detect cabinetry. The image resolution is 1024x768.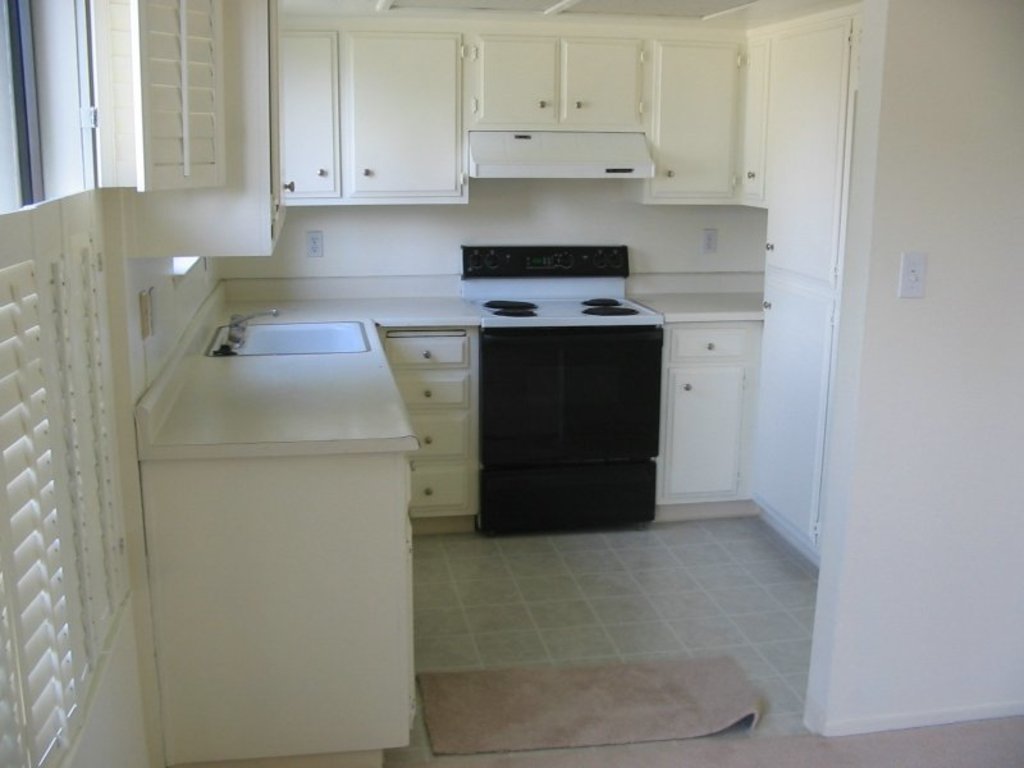
locate(727, 0, 856, 556).
